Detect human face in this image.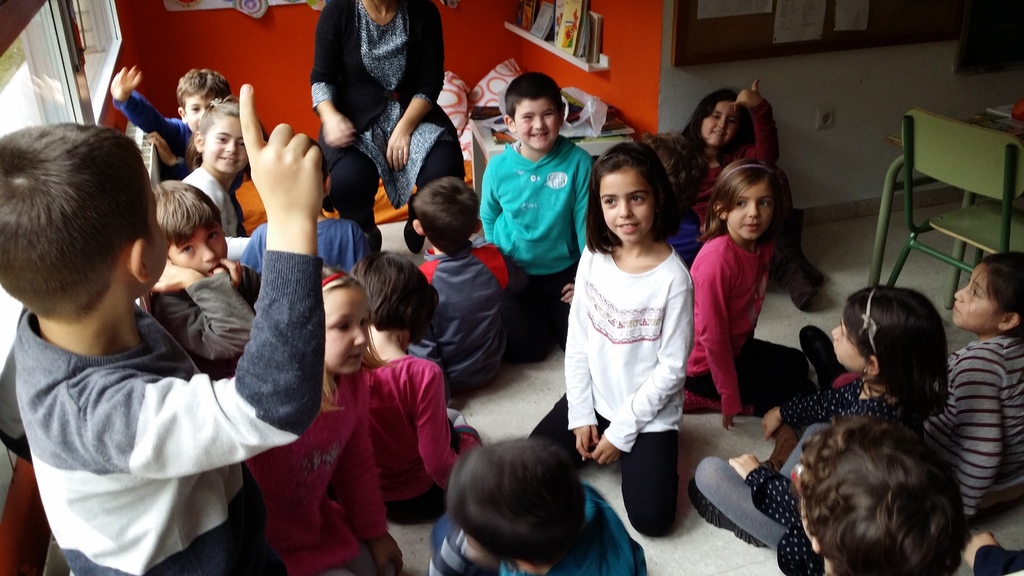
Detection: [left=178, top=225, right=225, bottom=273].
